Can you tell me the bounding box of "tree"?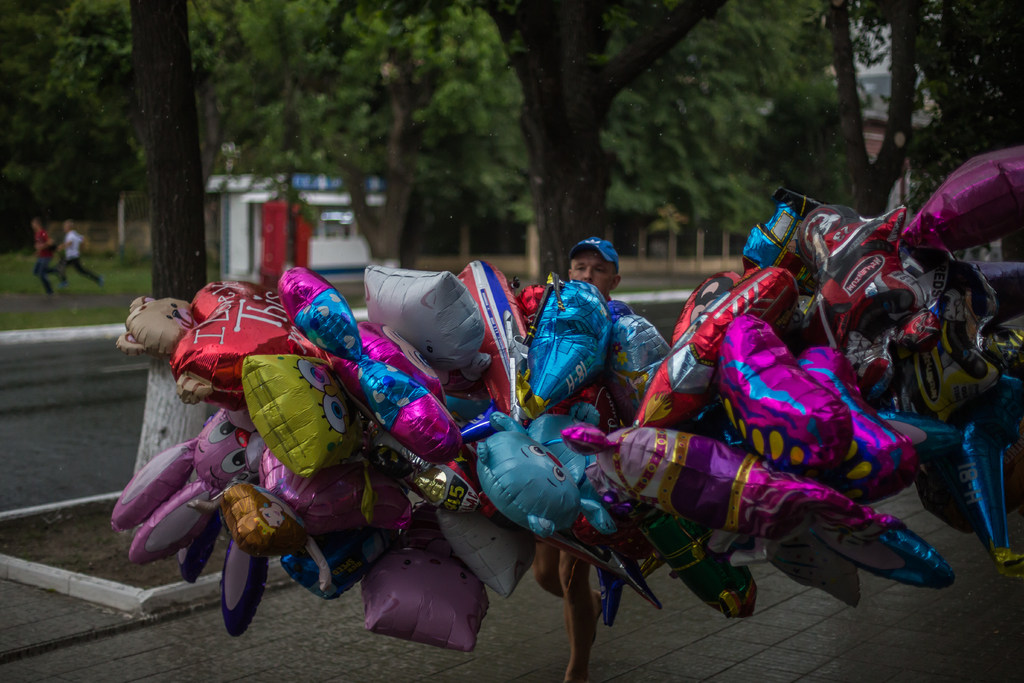
rect(615, 0, 1023, 243).
